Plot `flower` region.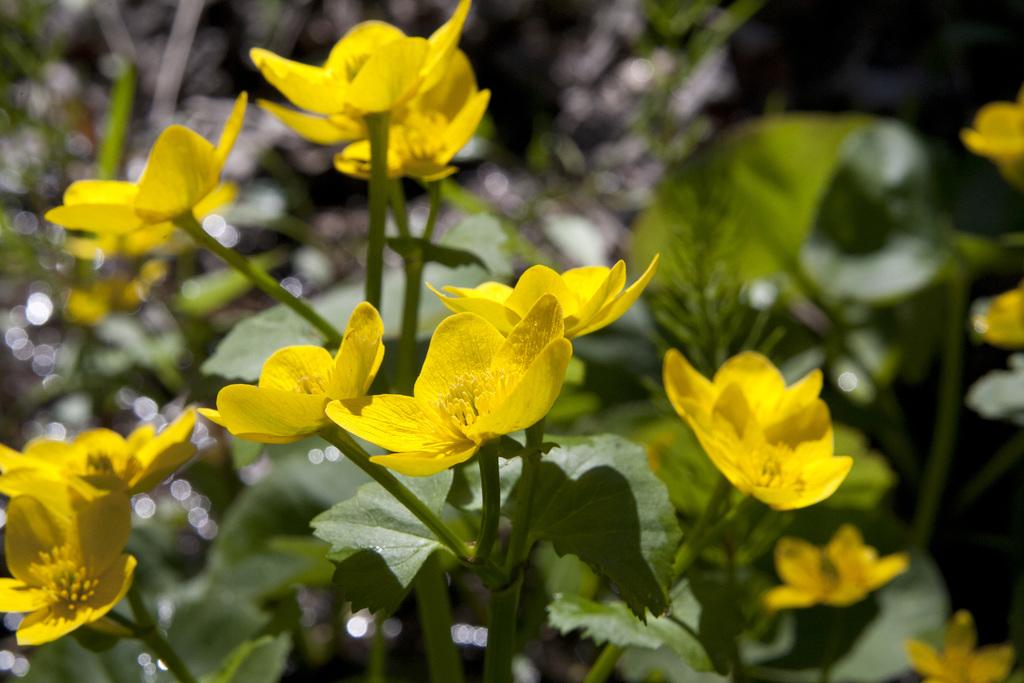
Plotted at box=[976, 283, 1023, 342].
